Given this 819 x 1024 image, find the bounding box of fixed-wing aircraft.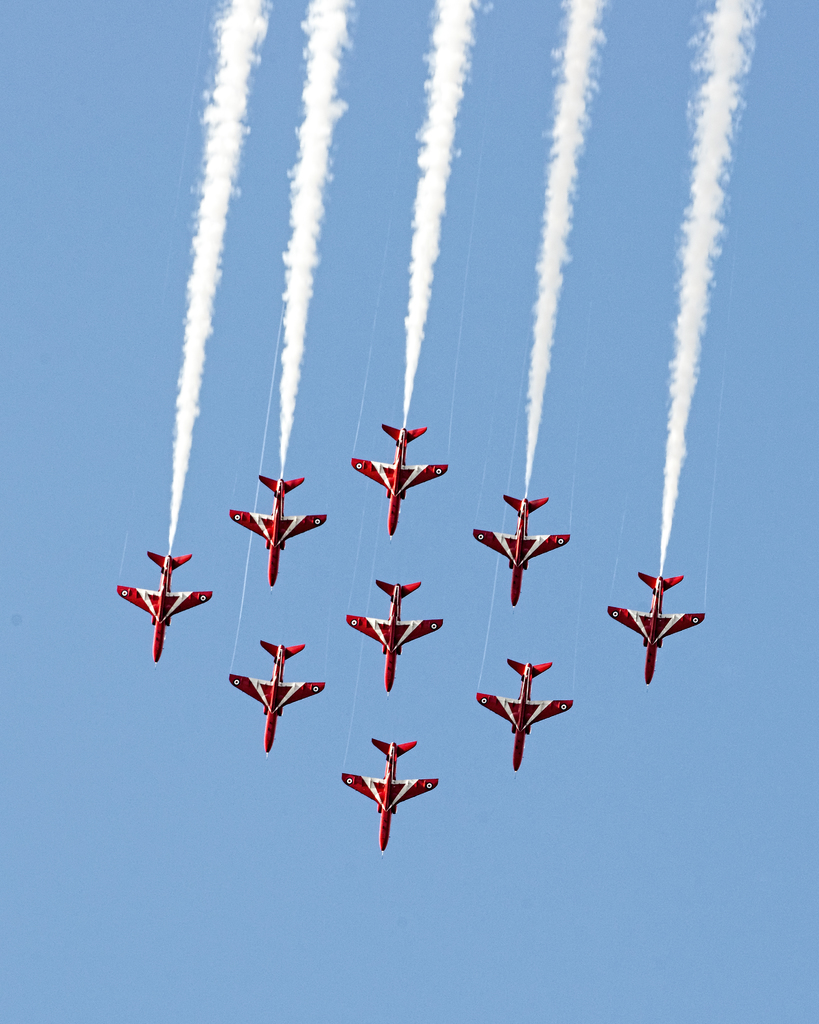
bbox=(347, 424, 449, 536).
